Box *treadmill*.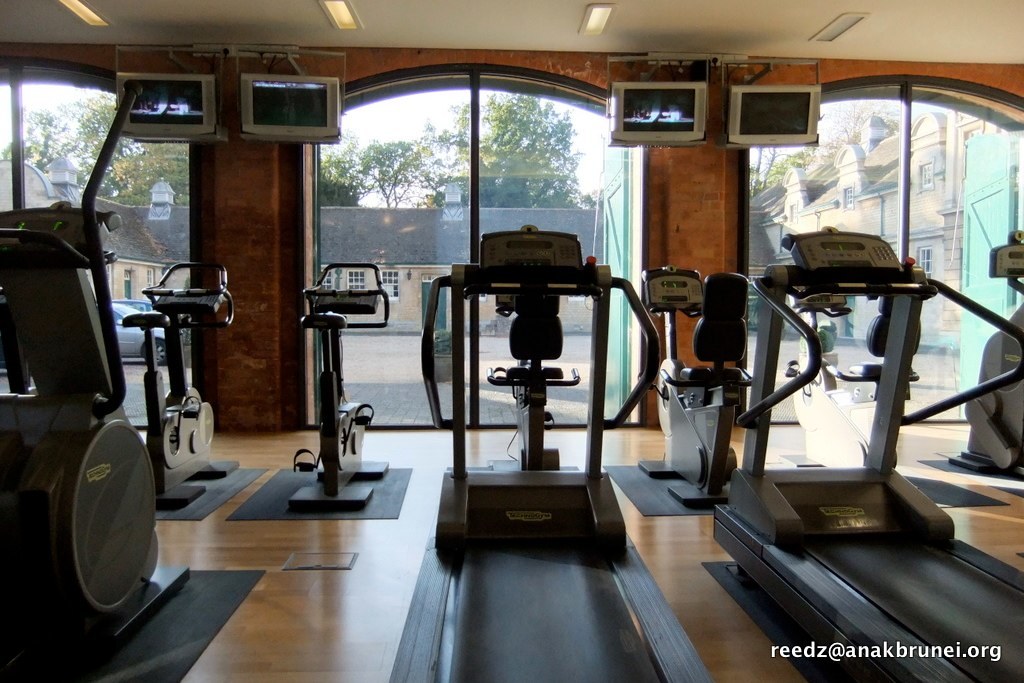
<region>715, 228, 1023, 682</region>.
